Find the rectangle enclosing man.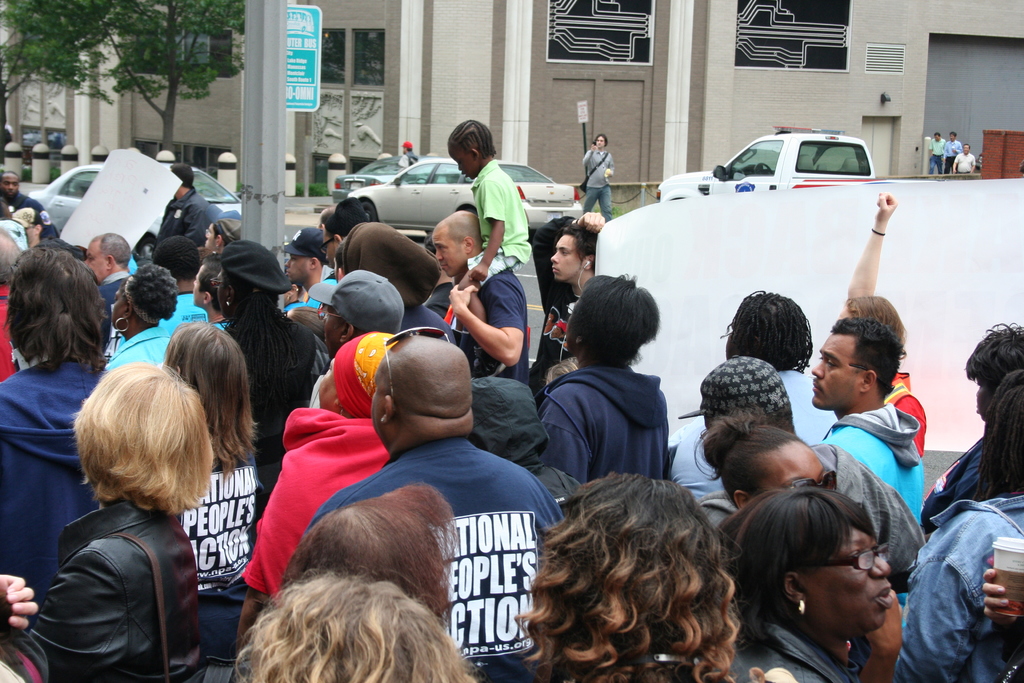
264, 322, 577, 651.
